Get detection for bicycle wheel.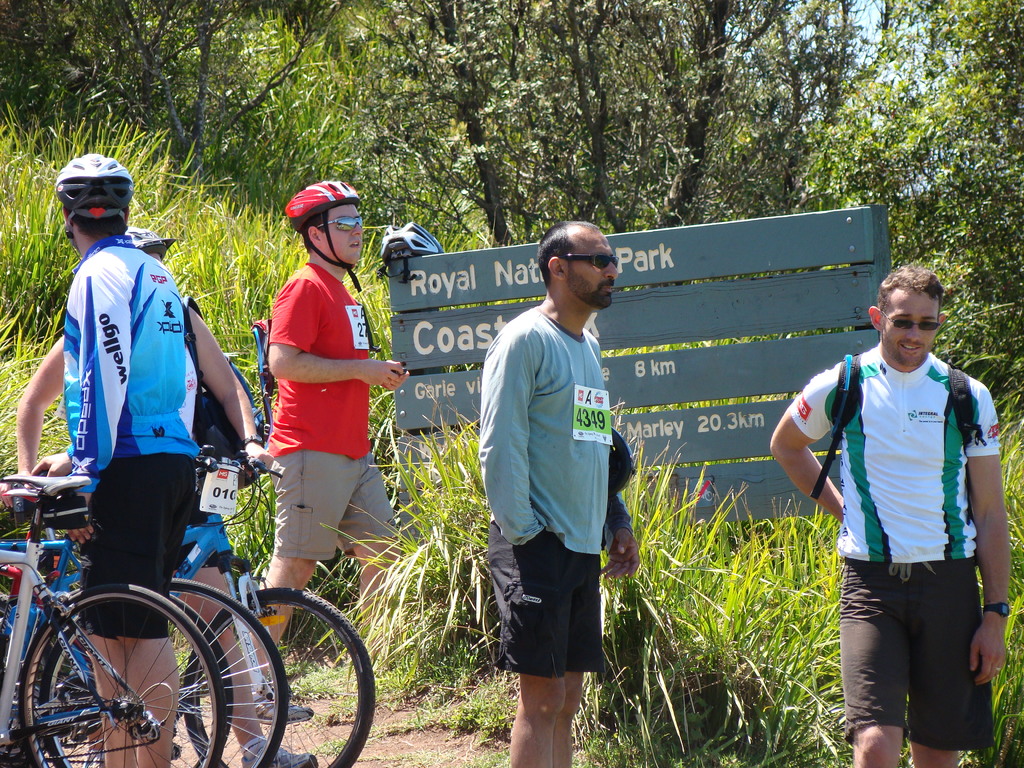
Detection: [46,579,231,767].
